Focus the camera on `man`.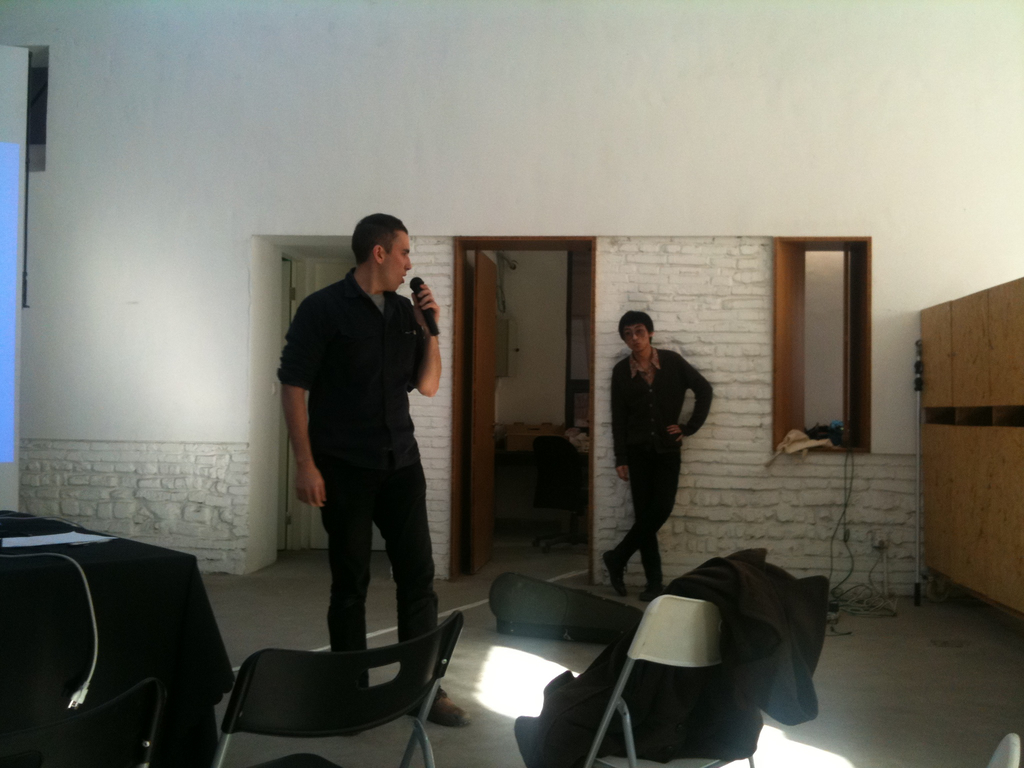
Focus region: pyautogui.locateOnScreen(276, 214, 470, 727).
